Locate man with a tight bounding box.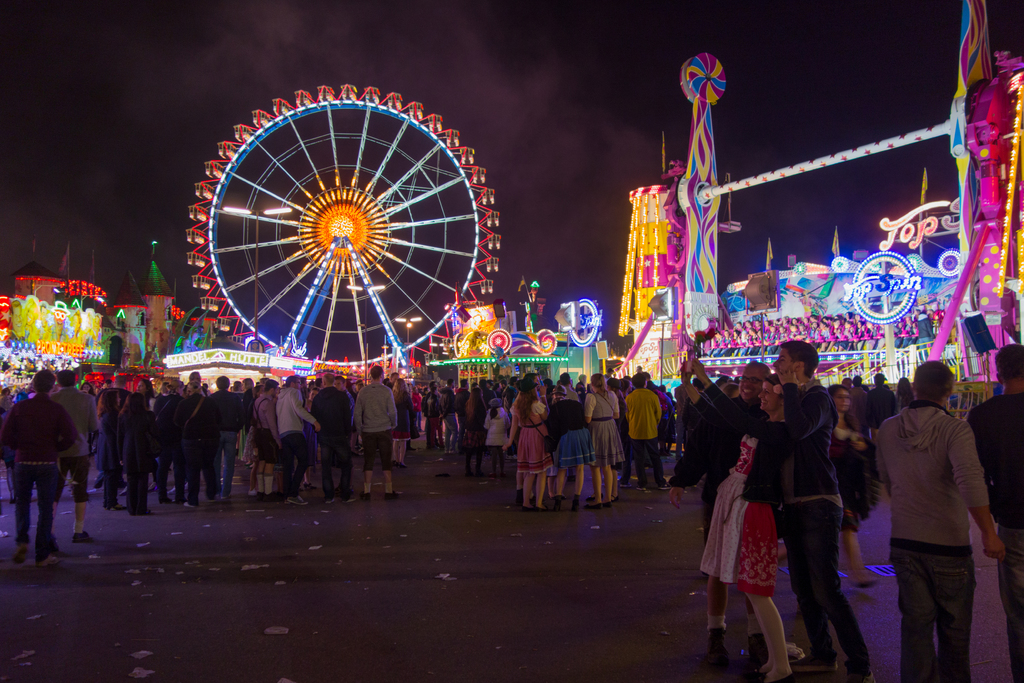
rect(624, 373, 662, 493).
